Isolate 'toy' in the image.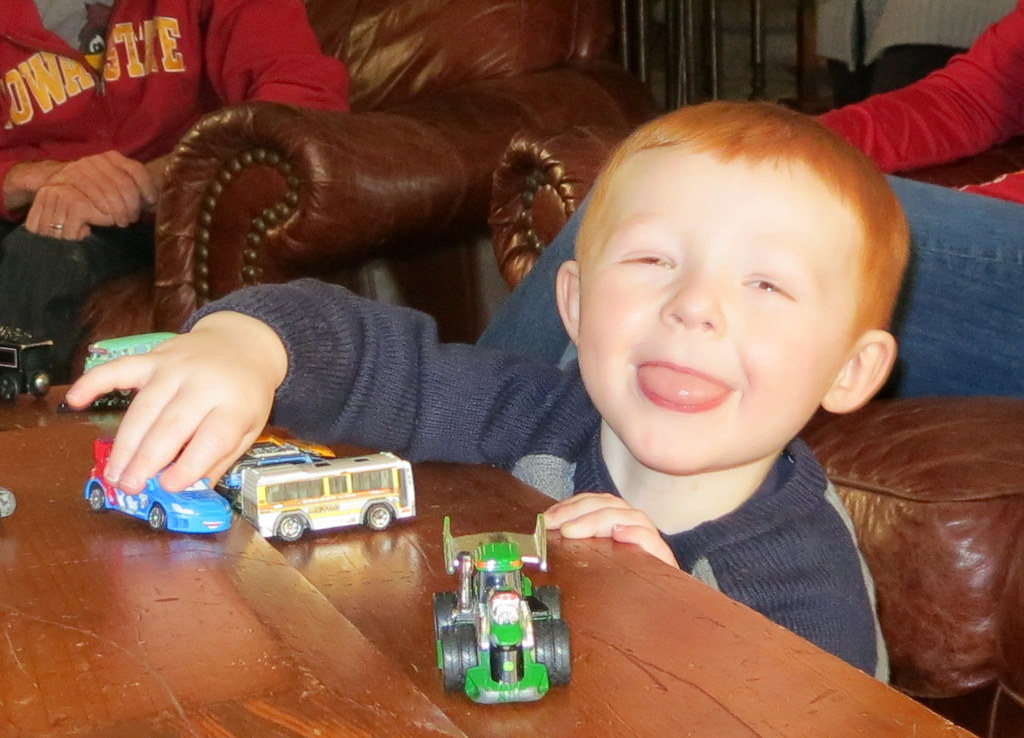
Isolated region: region(87, 438, 232, 536).
